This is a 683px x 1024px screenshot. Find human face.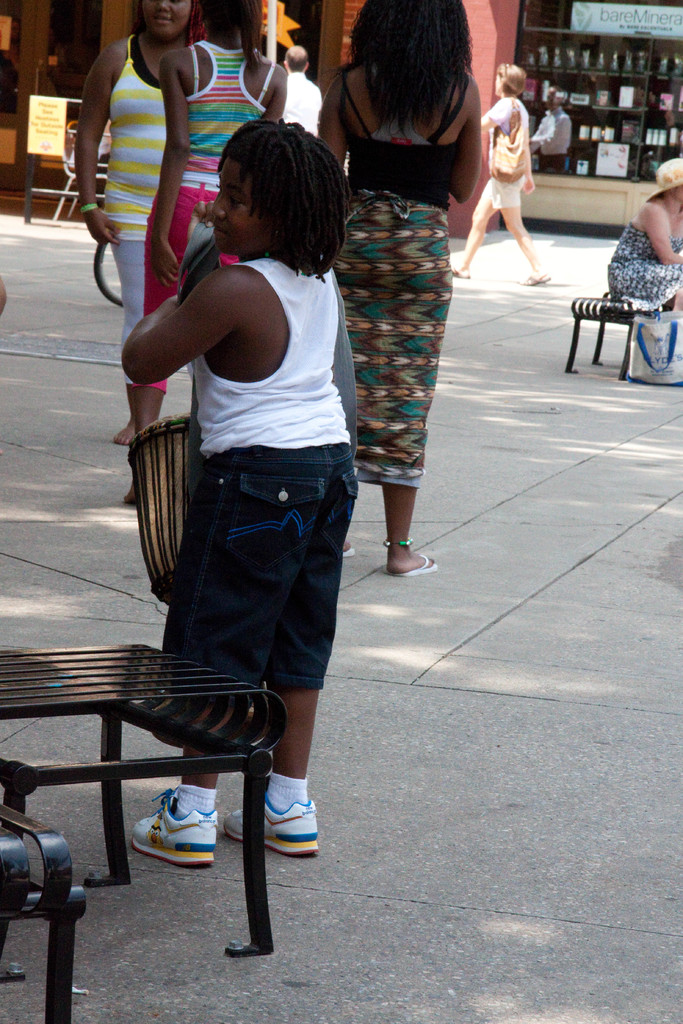
Bounding box: locate(138, 0, 191, 42).
